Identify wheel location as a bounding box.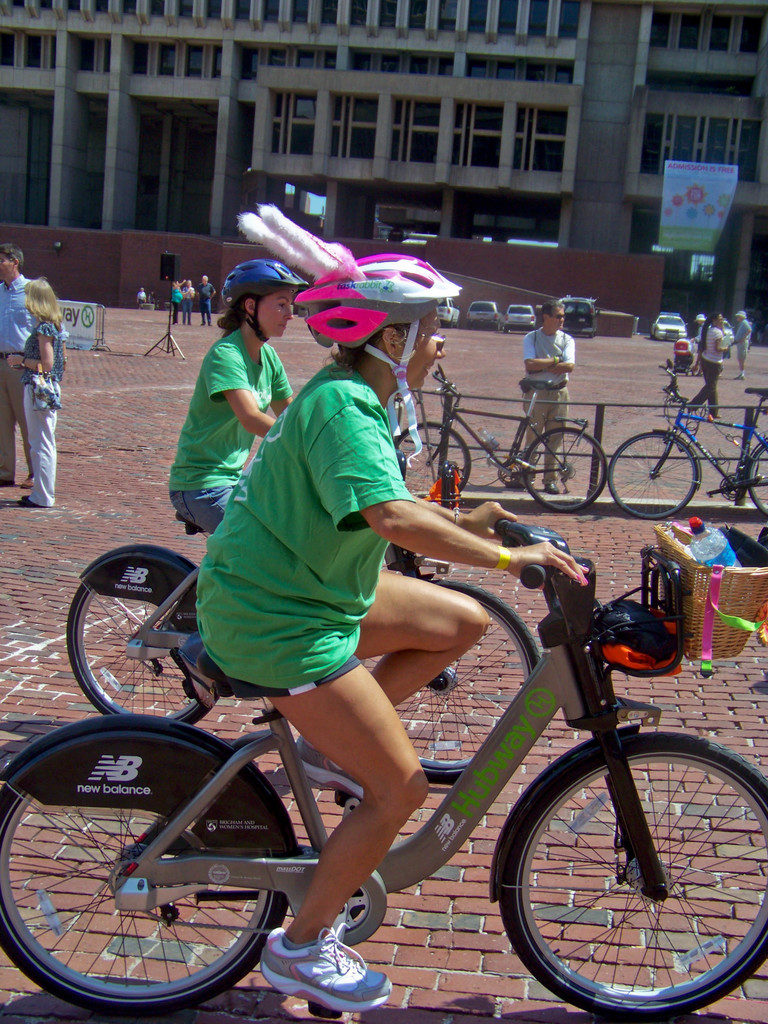
box(287, 889, 369, 933).
